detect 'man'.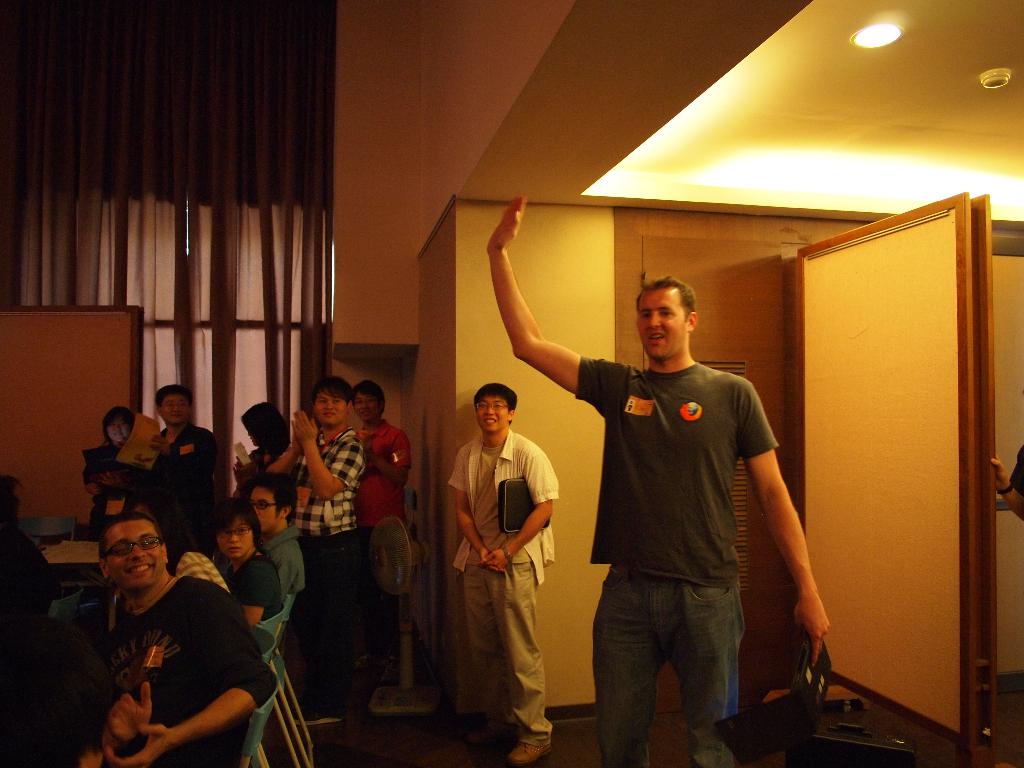
Detected at Rect(0, 474, 58, 630).
